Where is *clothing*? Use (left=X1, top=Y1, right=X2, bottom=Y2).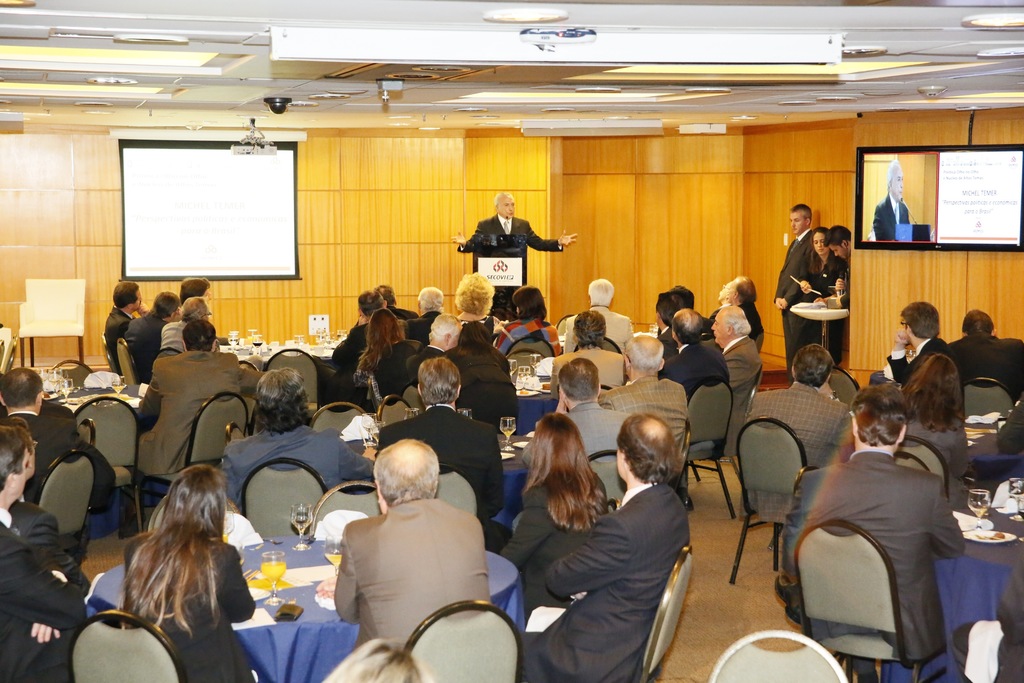
(left=21, top=413, right=121, bottom=527).
